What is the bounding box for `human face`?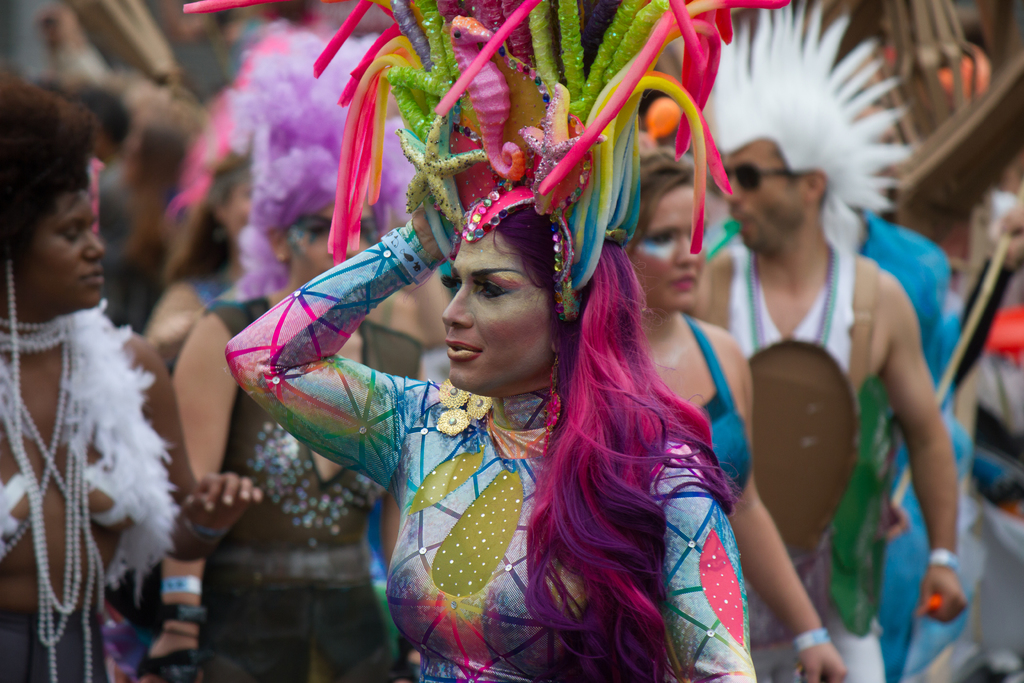
l=291, t=208, r=378, b=281.
